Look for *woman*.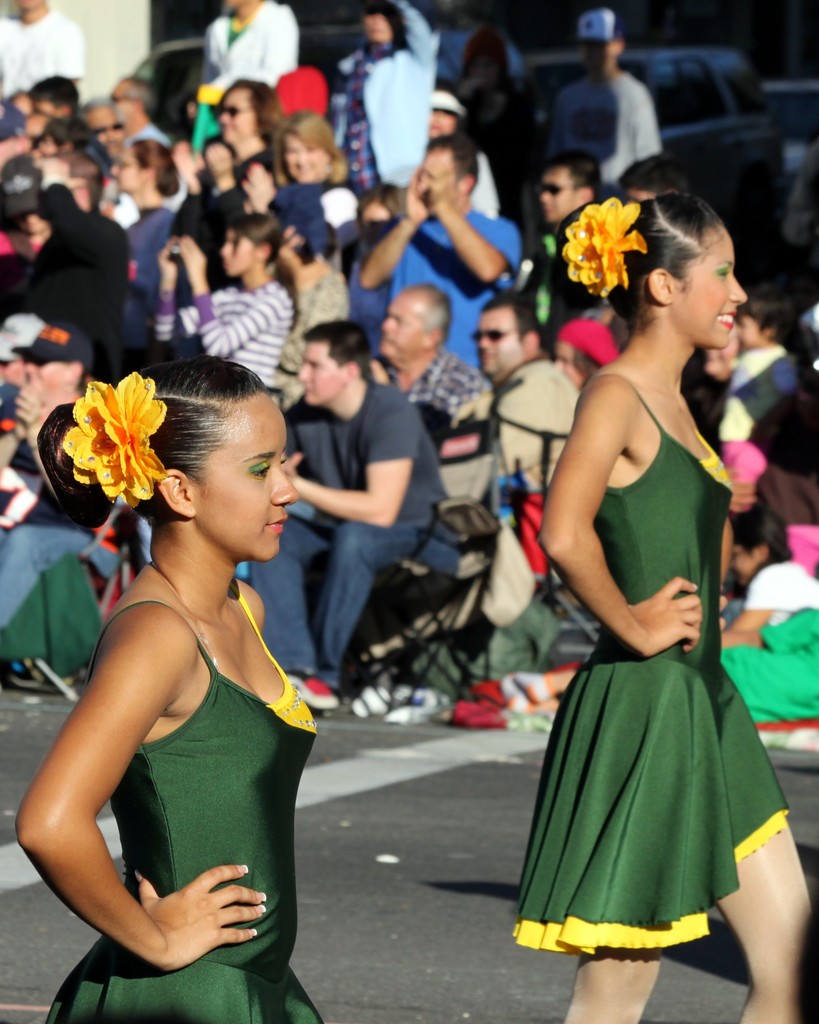
Found: locate(246, 109, 365, 268).
